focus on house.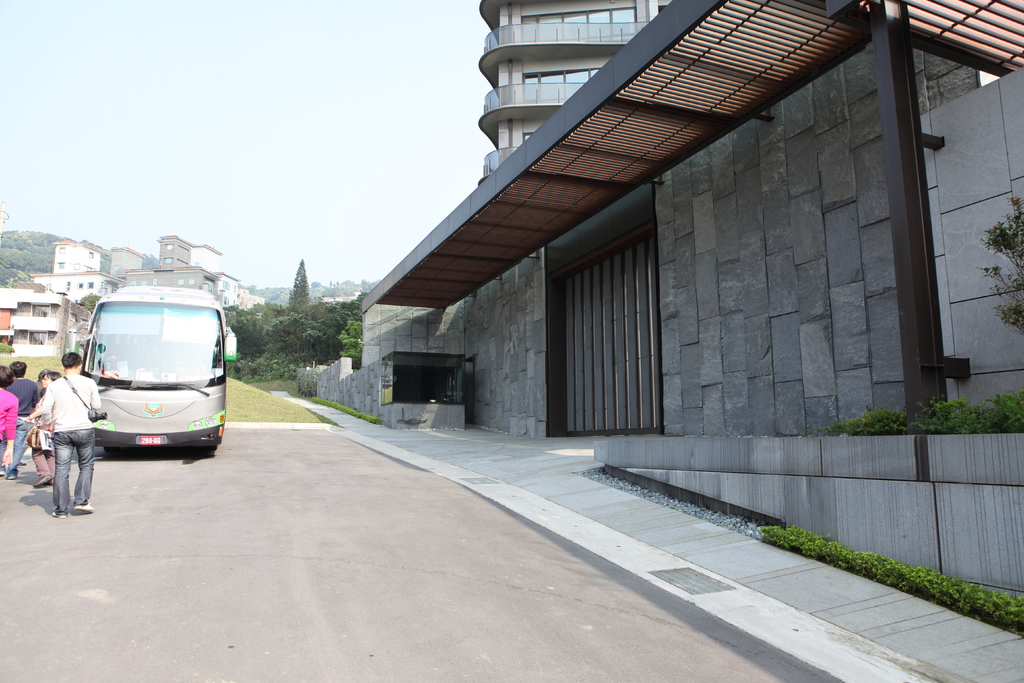
Focused at <region>224, 274, 243, 311</region>.
